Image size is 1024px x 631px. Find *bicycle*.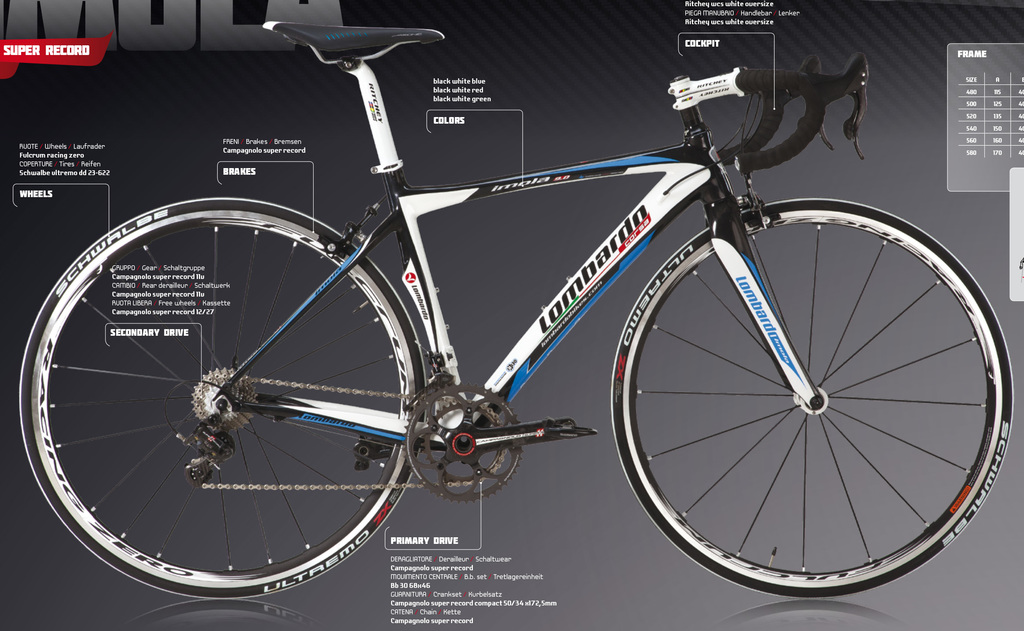
x1=17, y1=20, x2=1015, y2=598.
